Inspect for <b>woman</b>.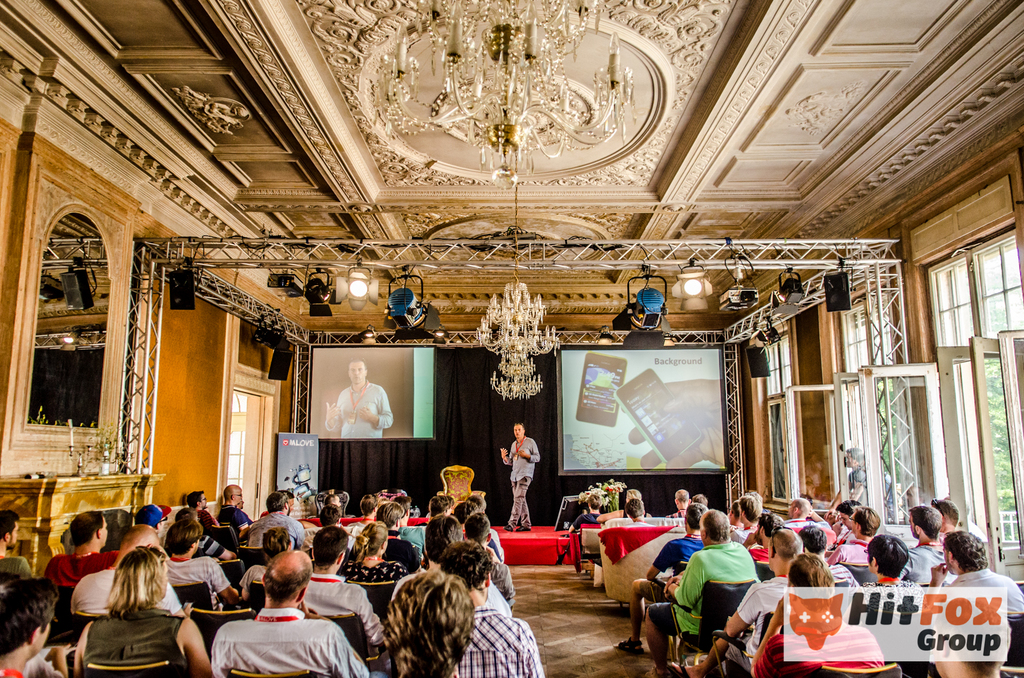
Inspection: detection(337, 519, 408, 586).
